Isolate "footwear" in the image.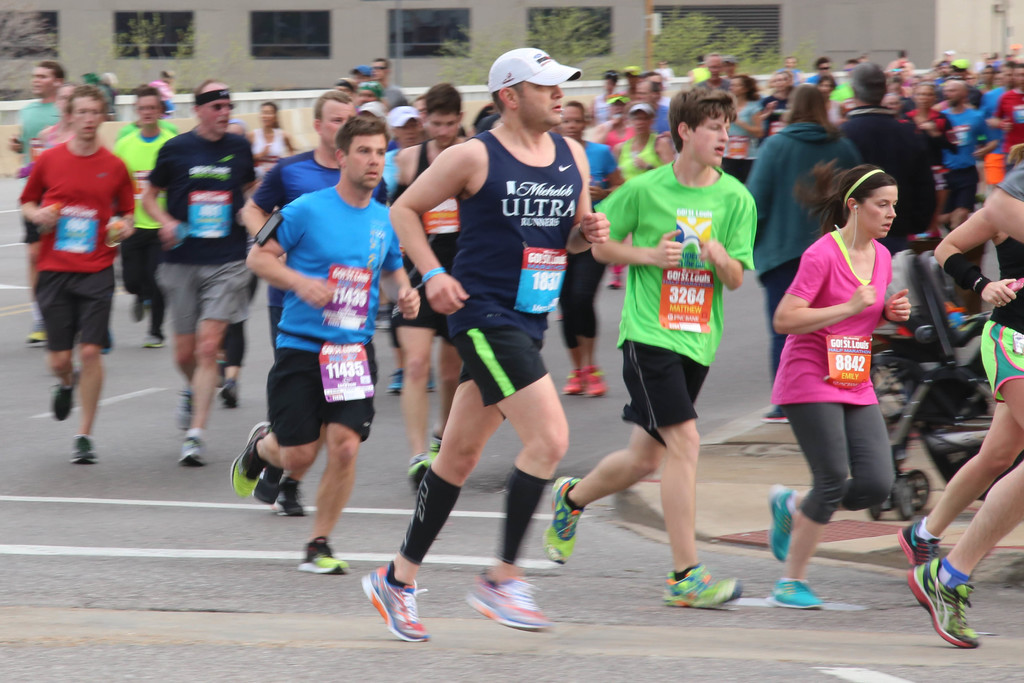
Isolated region: 407:450:444:495.
